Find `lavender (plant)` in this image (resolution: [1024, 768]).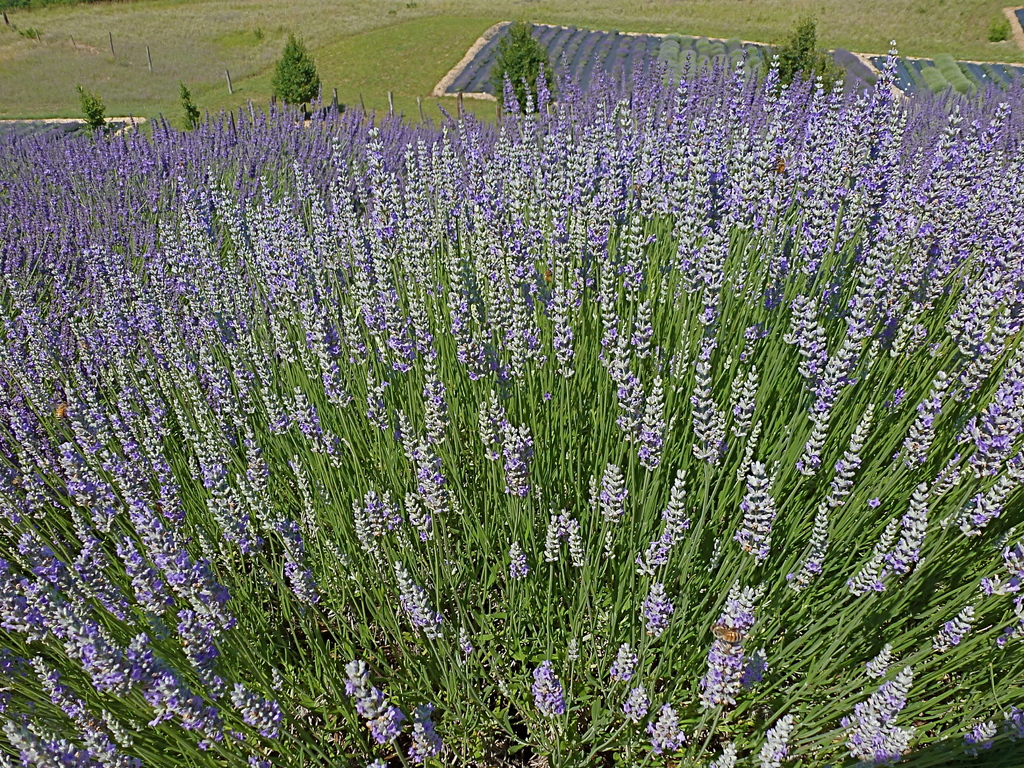
925 603 977 662.
